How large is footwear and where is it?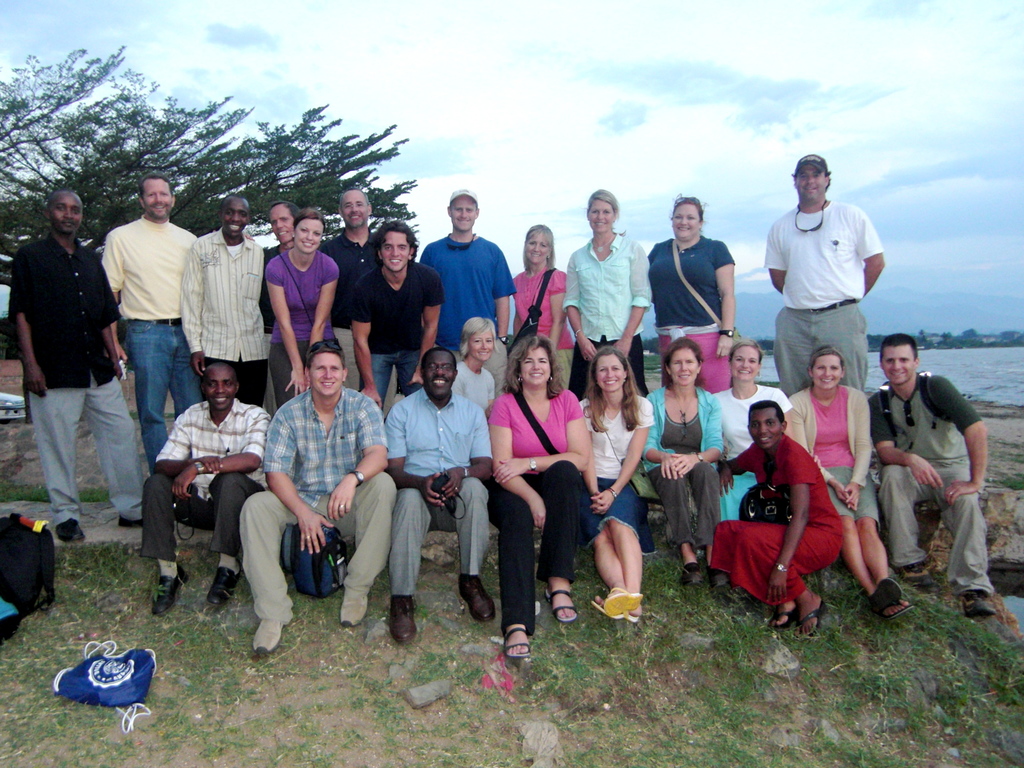
Bounding box: crop(634, 517, 655, 554).
